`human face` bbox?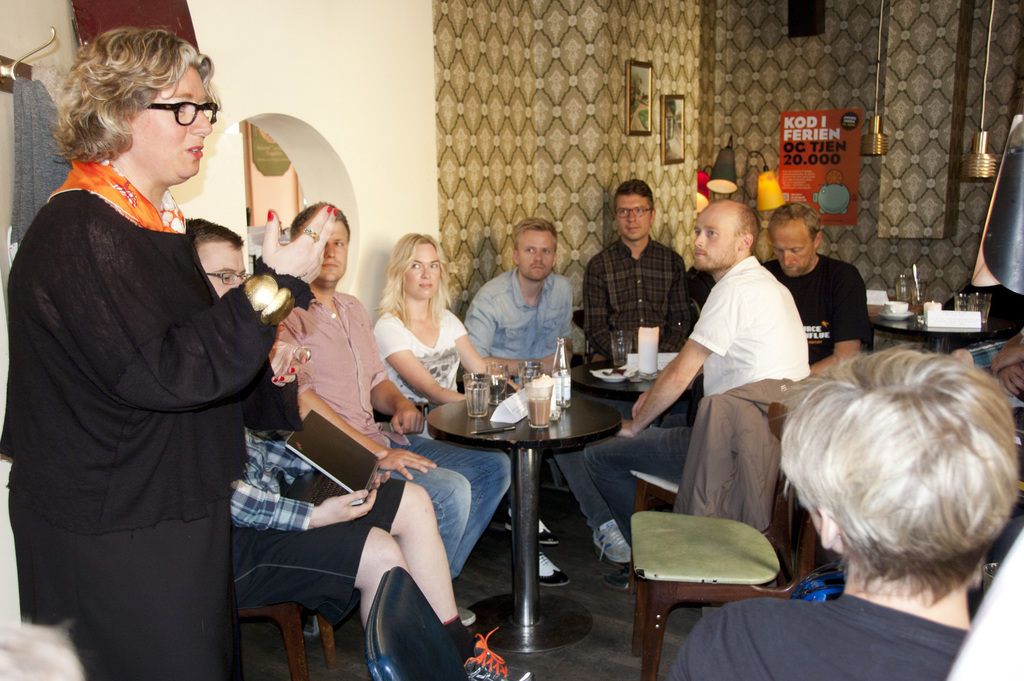
126,65,211,182
